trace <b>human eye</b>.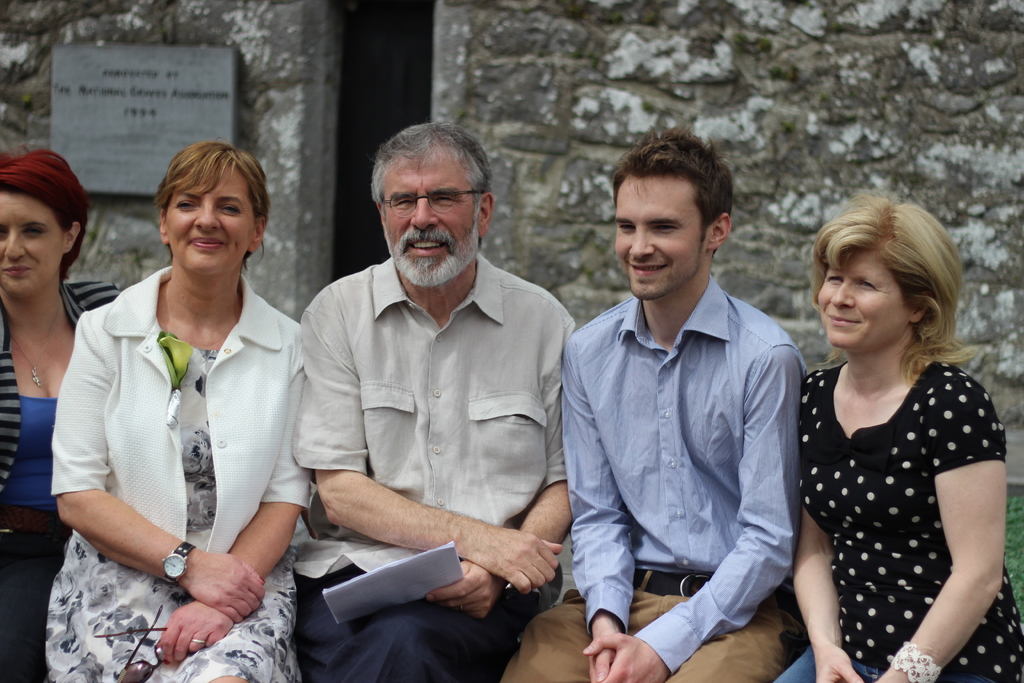
Traced to [x1=825, y1=270, x2=845, y2=284].
